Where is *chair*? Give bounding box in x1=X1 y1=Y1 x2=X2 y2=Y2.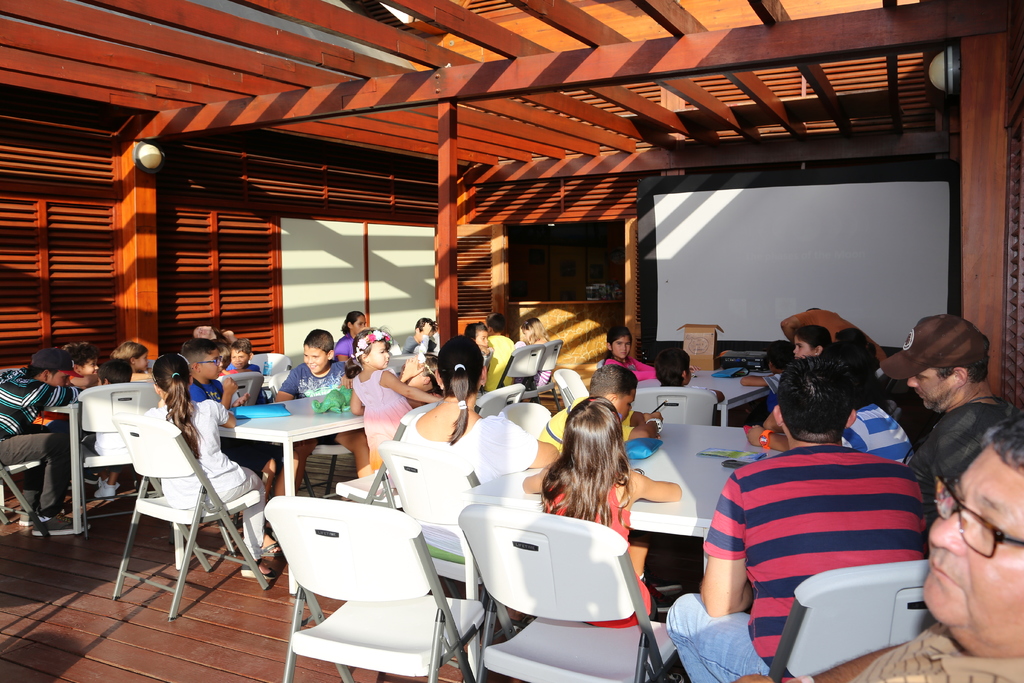
x1=109 y1=408 x2=249 y2=623.
